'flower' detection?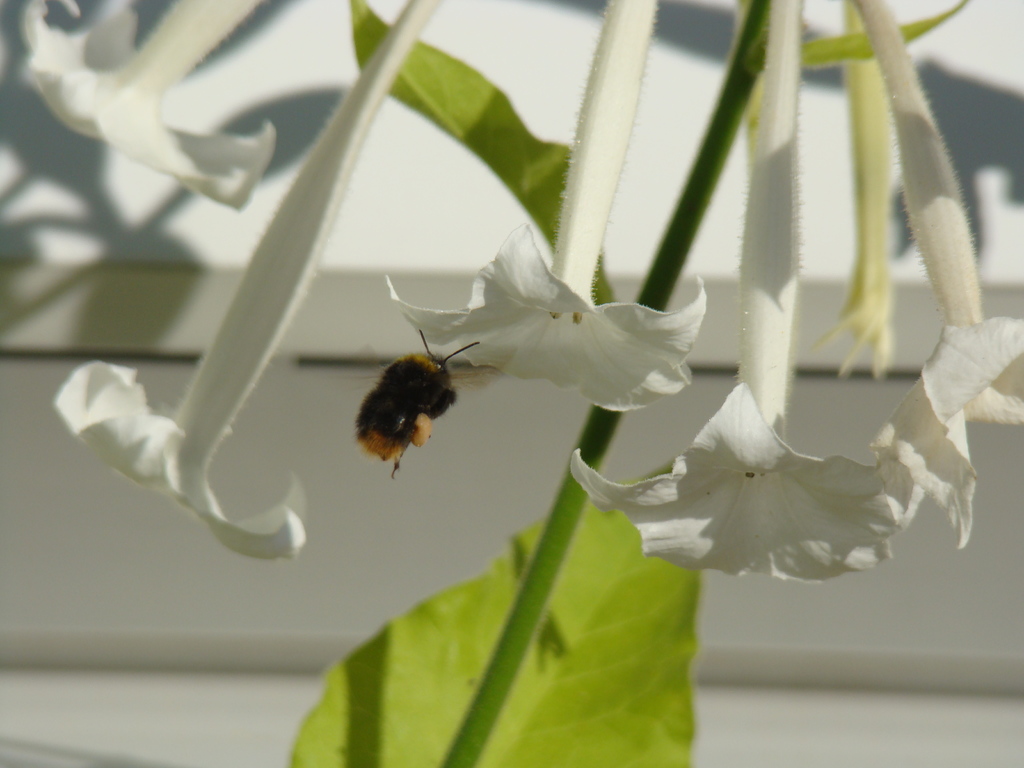
(left=567, top=334, right=982, bottom=601)
